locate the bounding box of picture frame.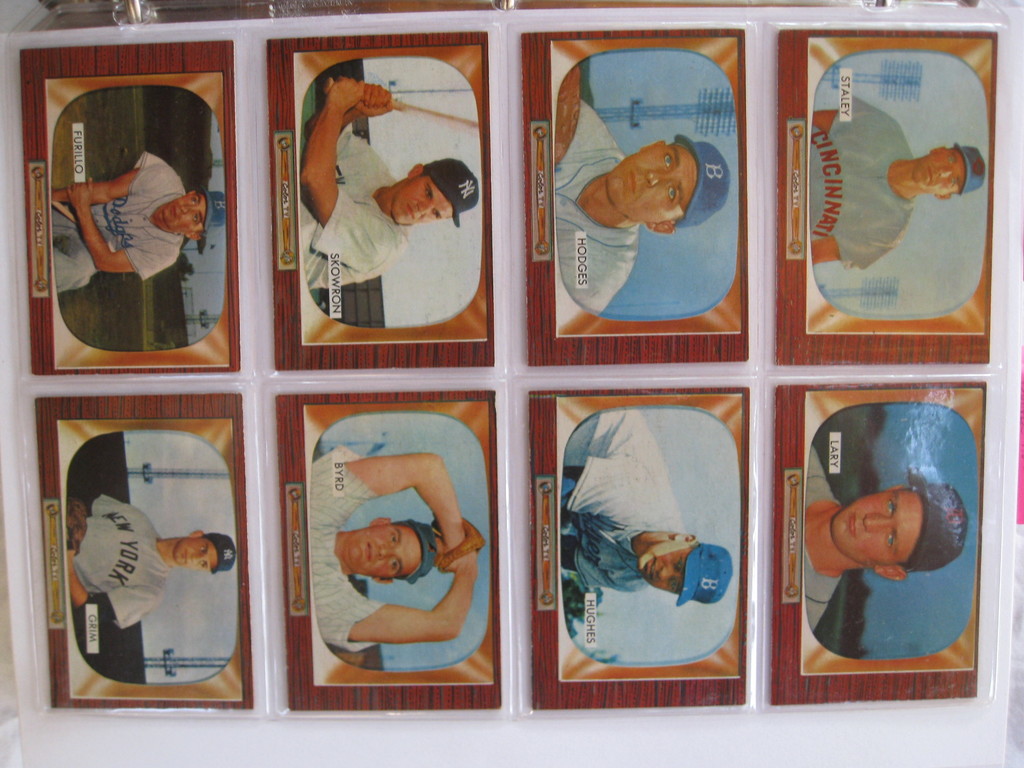
Bounding box: pyautogui.locateOnScreen(35, 393, 251, 707).
